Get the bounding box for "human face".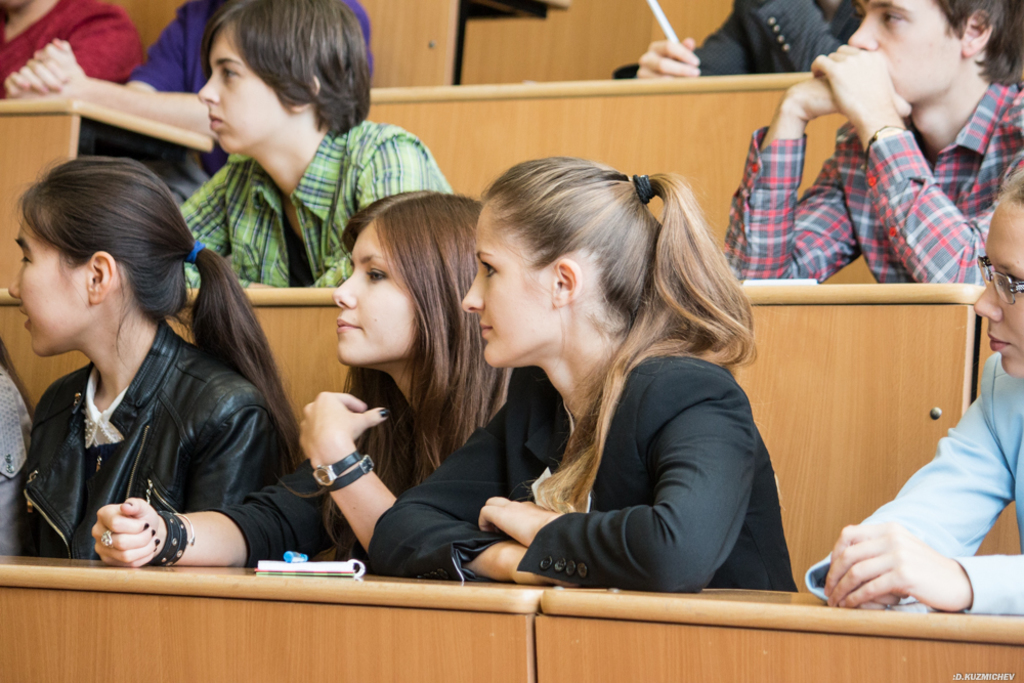
{"left": 331, "top": 223, "right": 422, "bottom": 370}.
